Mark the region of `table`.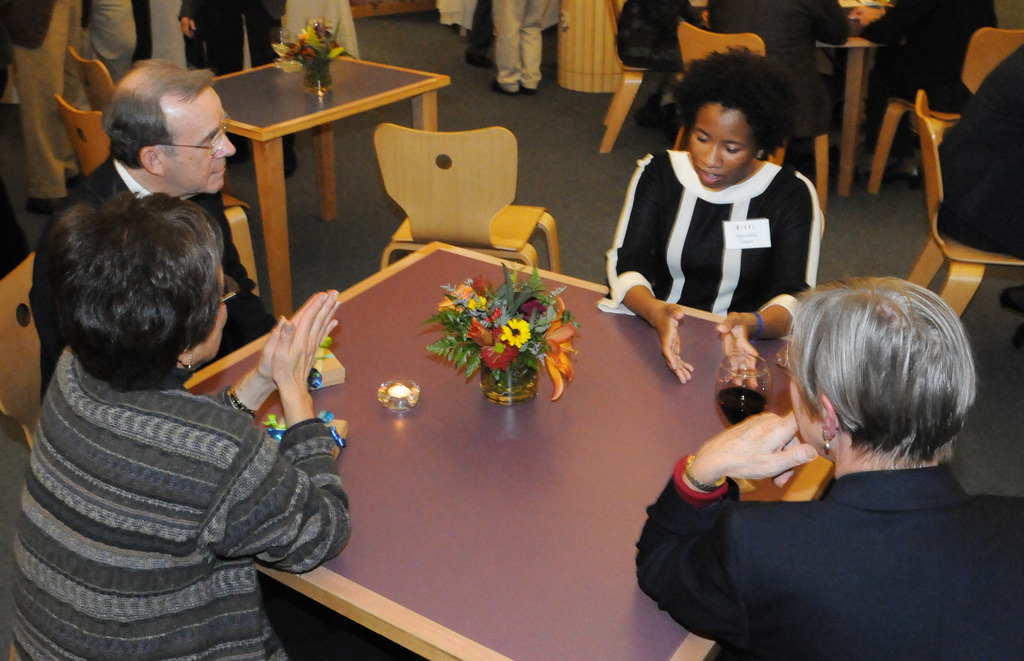
Region: left=216, top=54, right=448, bottom=320.
